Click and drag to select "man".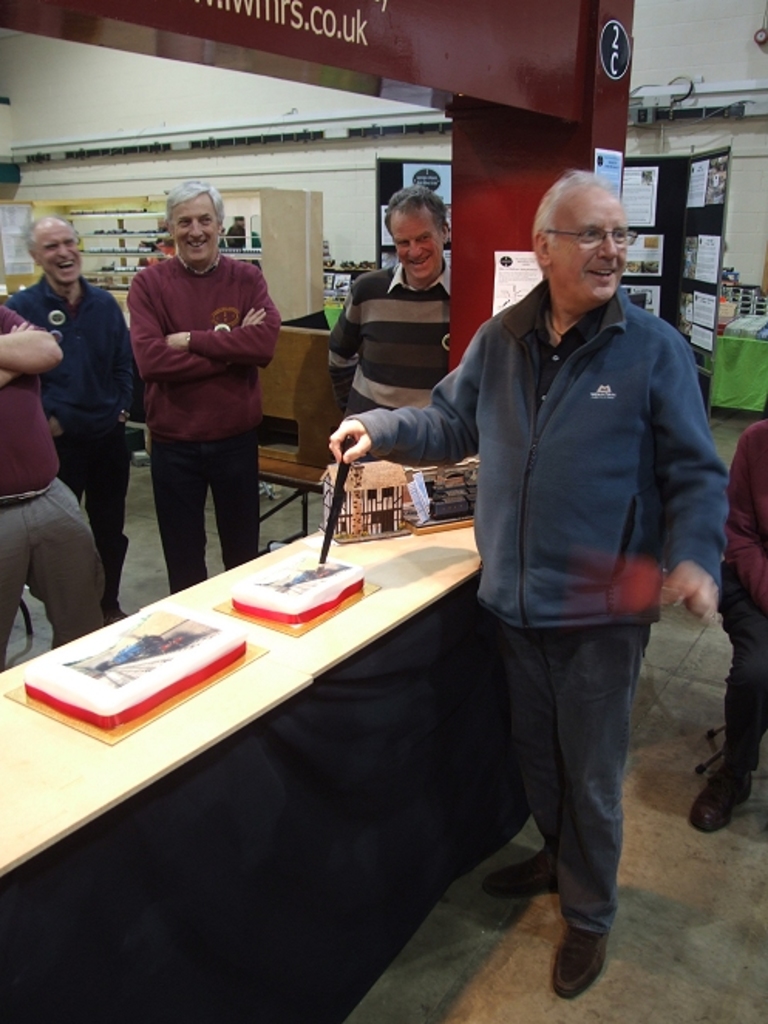
Selection: crop(110, 192, 294, 598).
